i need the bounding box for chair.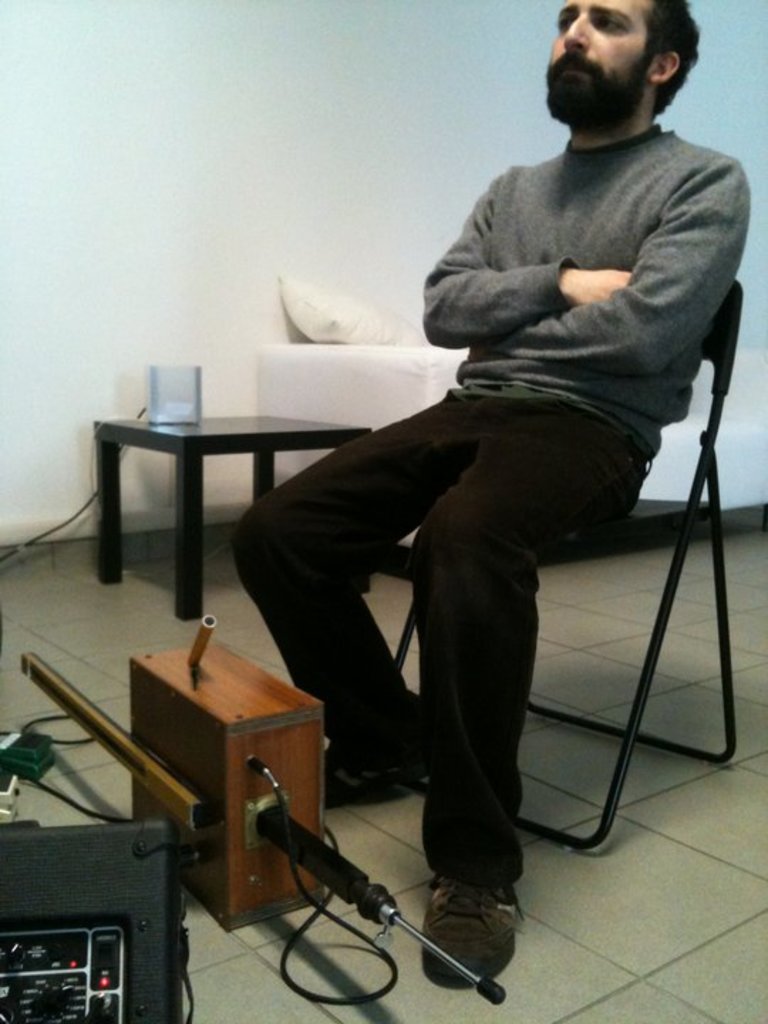
Here it is: {"x1": 394, "y1": 279, "x2": 745, "y2": 853}.
